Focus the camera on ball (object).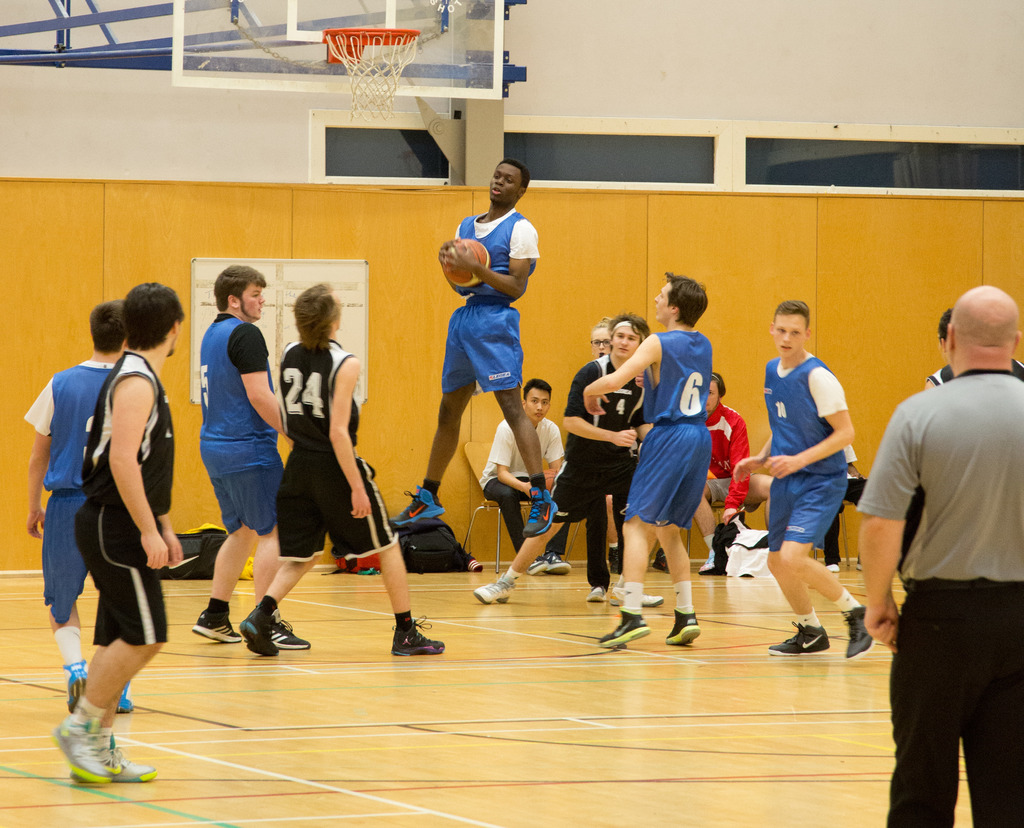
Focus region: 440 239 492 289.
